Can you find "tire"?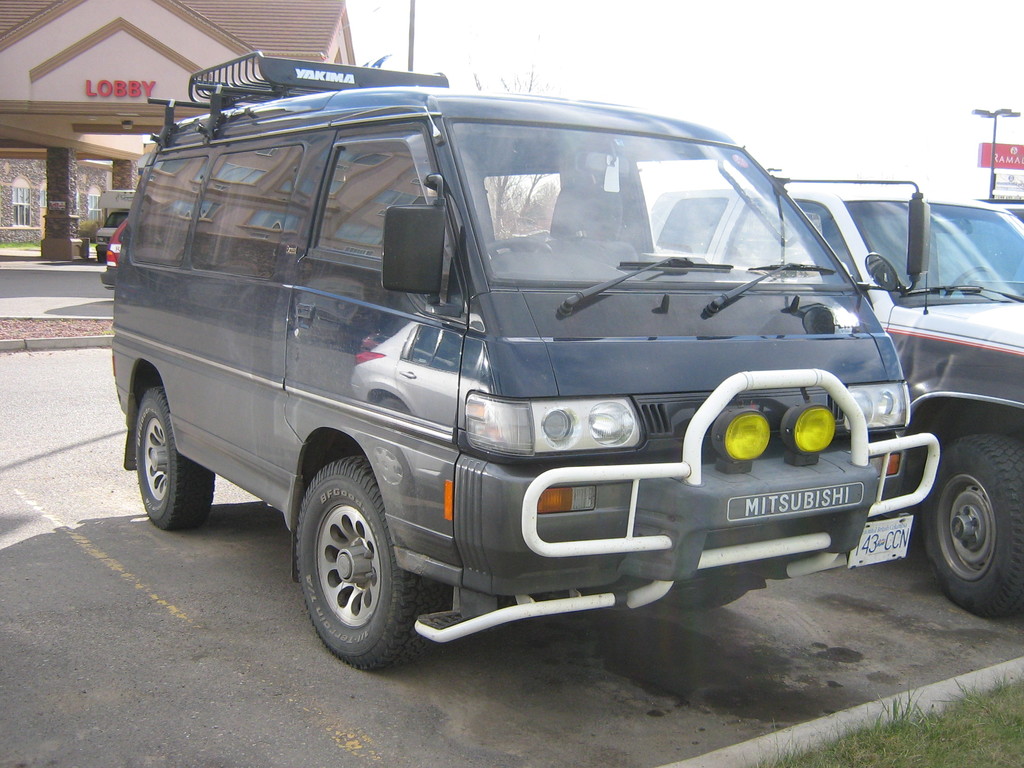
Yes, bounding box: (x1=299, y1=454, x2=425, y2=673).
